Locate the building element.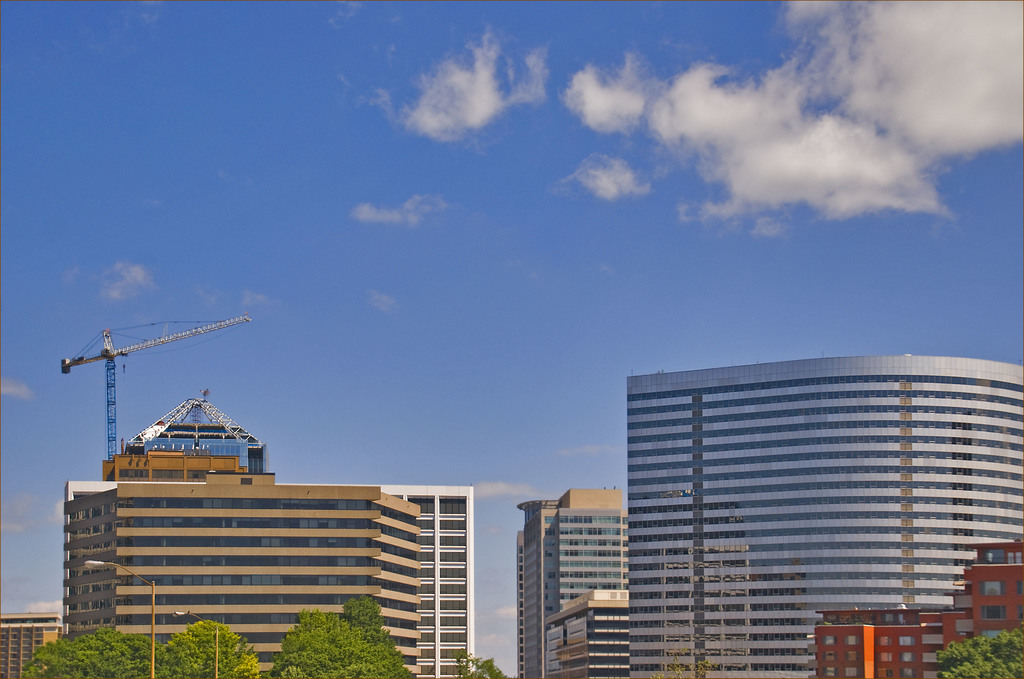
Element bbox: (left=61, top=474, right=421, bottom=678).
